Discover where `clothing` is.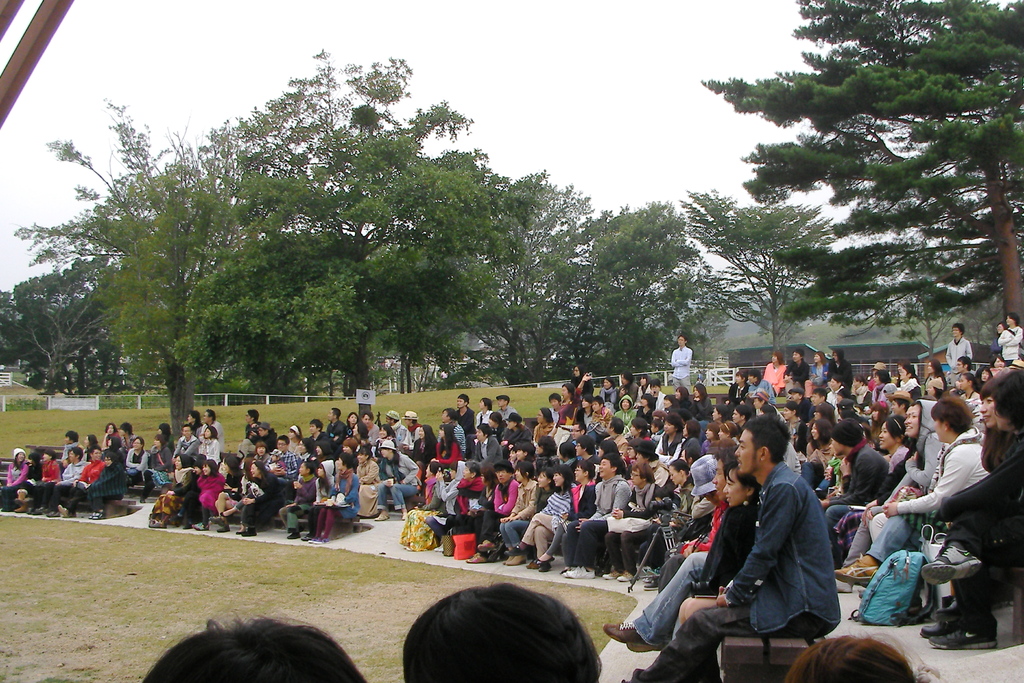
Discovered at select_region(54, 460, 76, 513).
